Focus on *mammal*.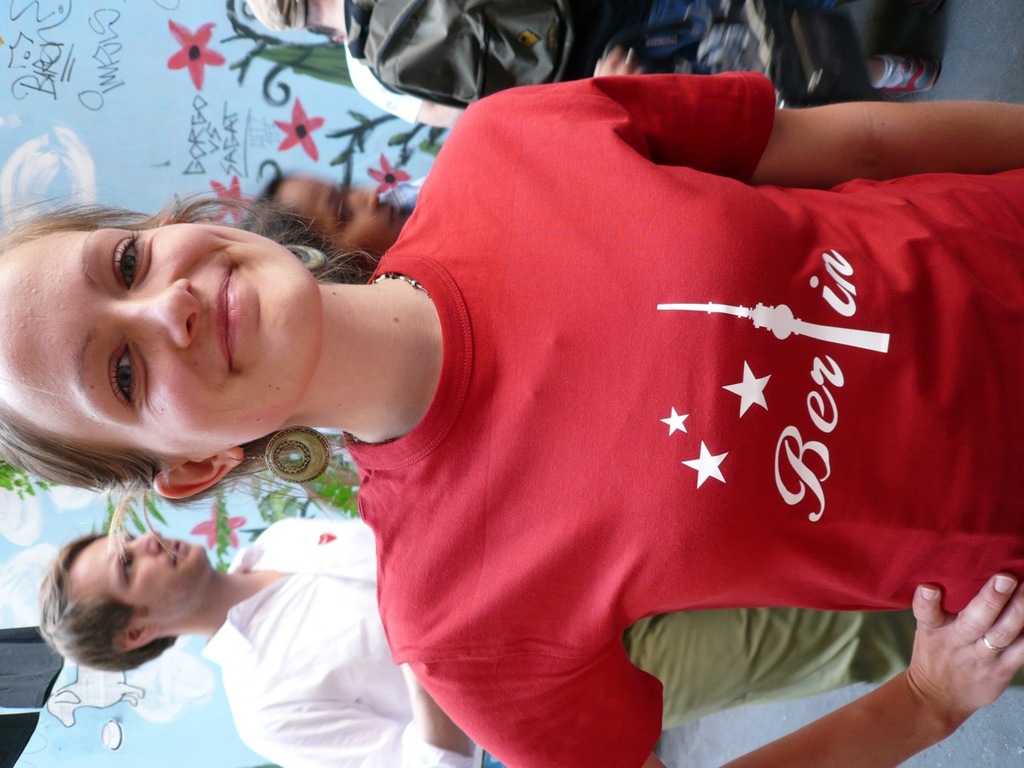
Focused at (left=244, top=43, right=652, bottom=271).
